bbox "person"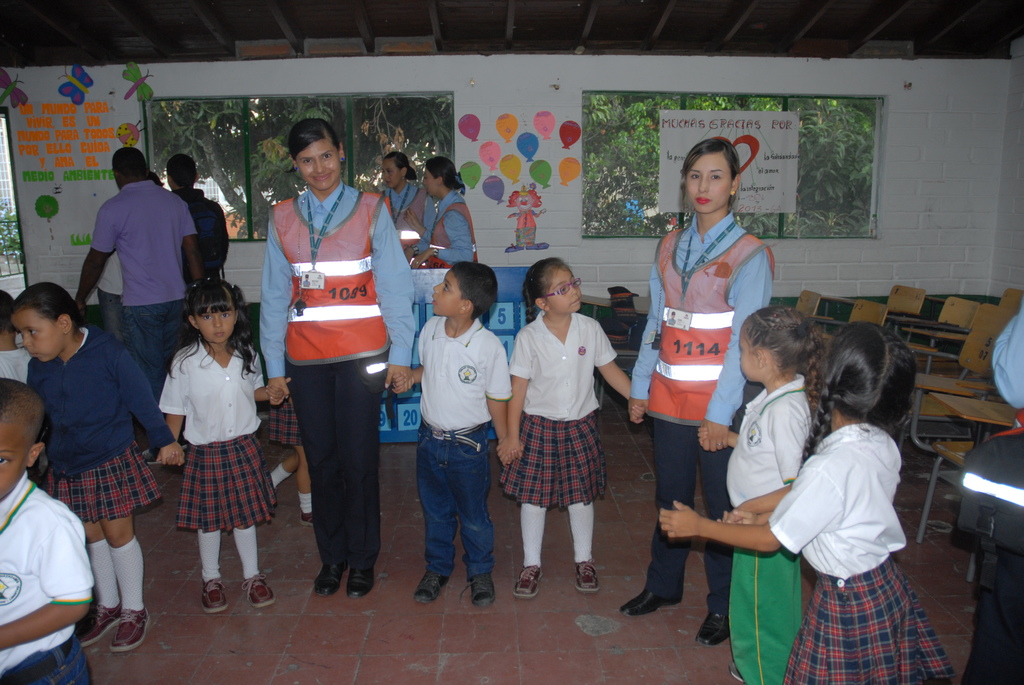
<box>163,288,283,610</box>
